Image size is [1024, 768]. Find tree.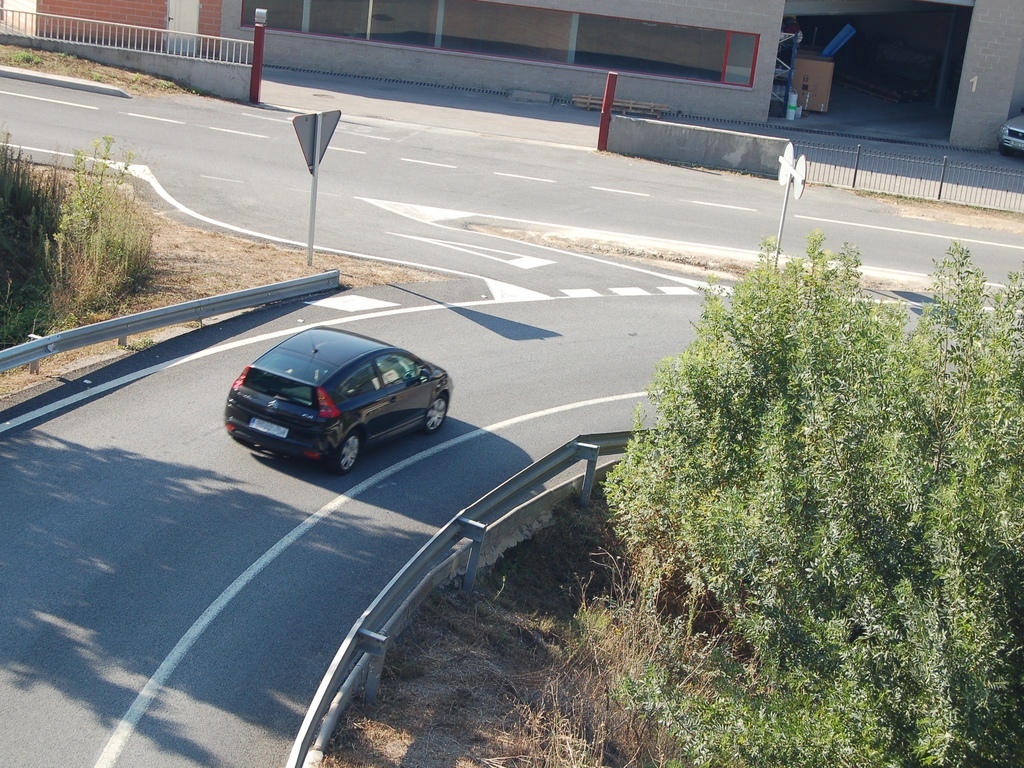
(0,134,65,352).
